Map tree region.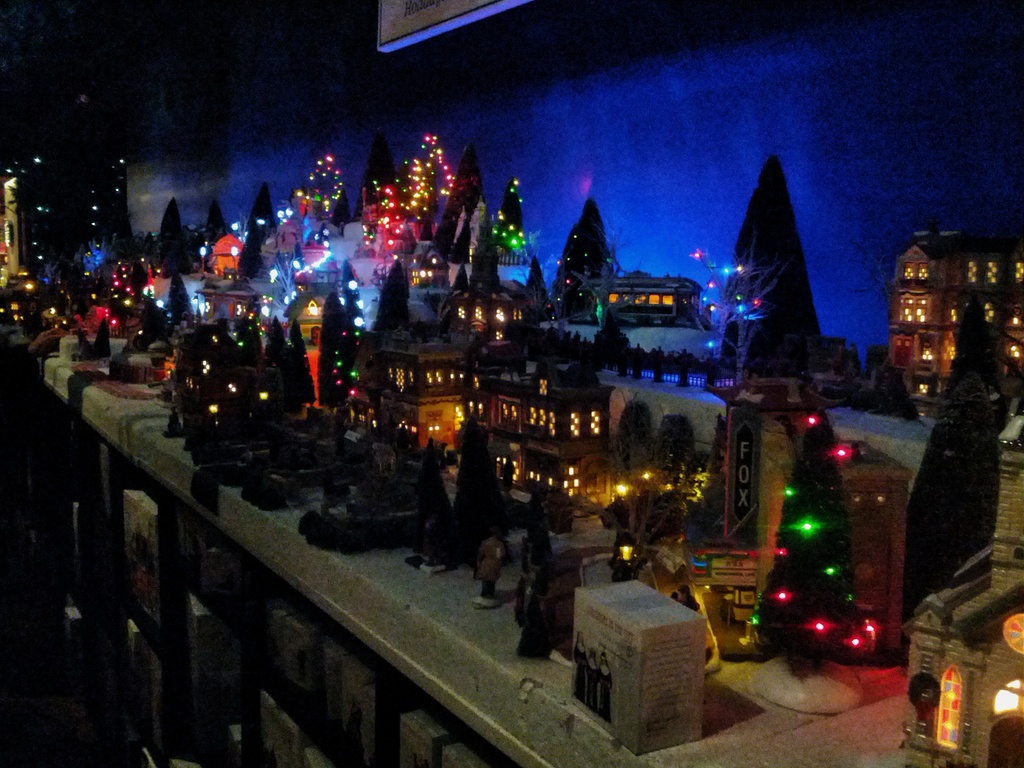
Mapped to 904 303 996 664.
